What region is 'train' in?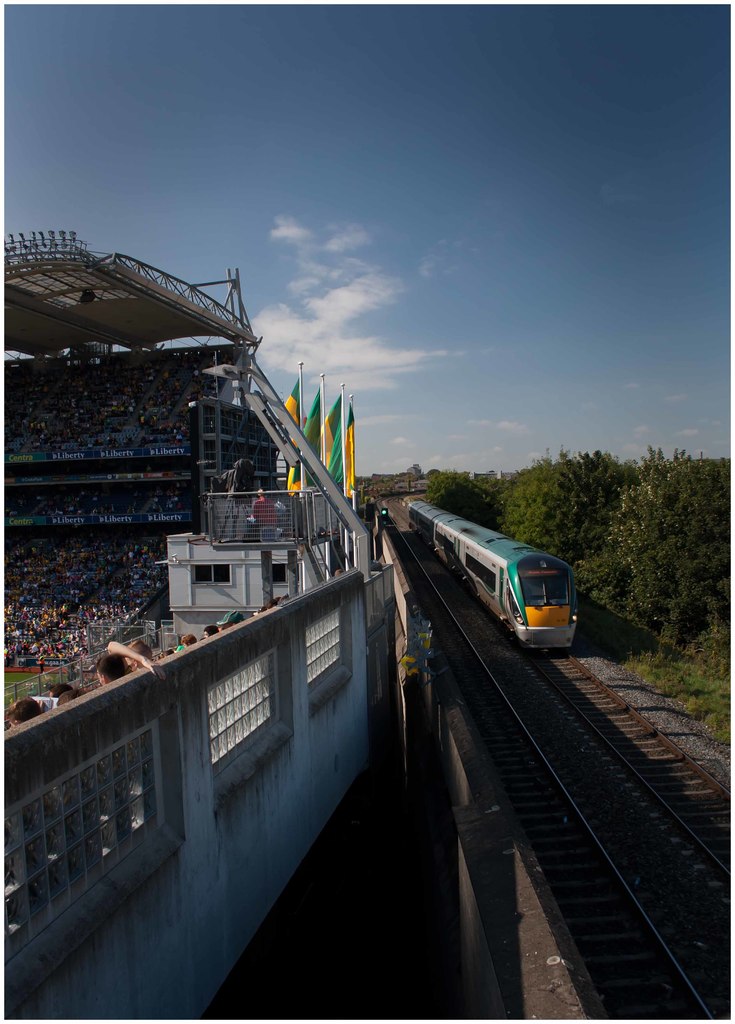
405 501 575 652.
